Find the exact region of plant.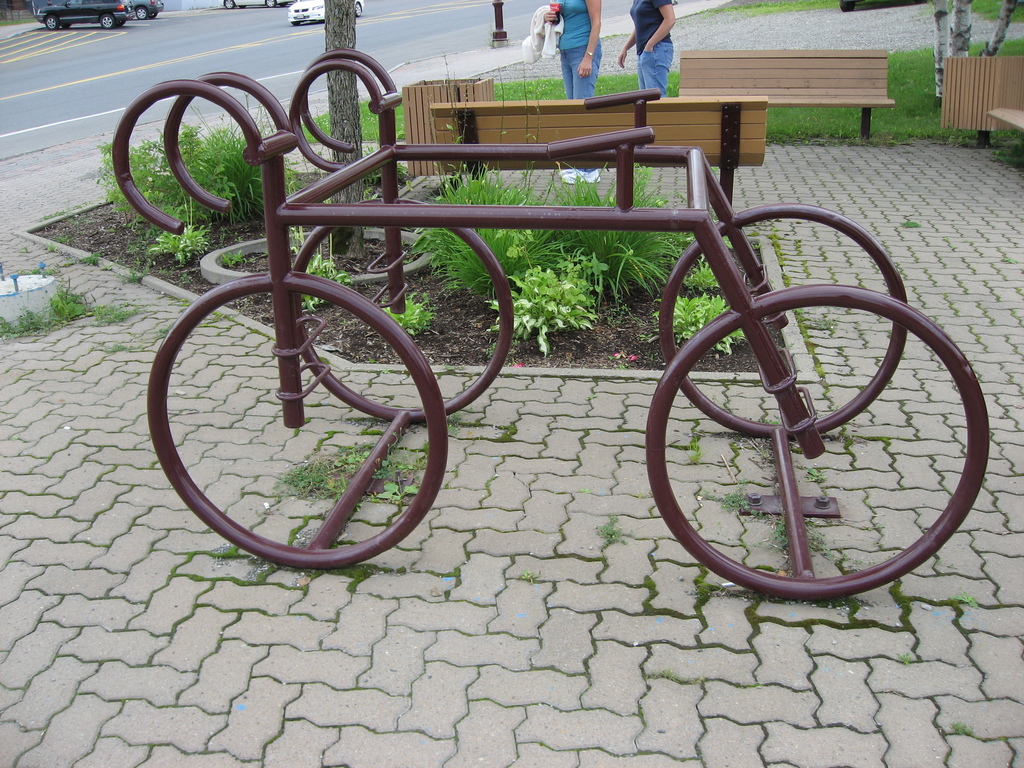
Exact region: <region>49, 238, 58, 254</region>.
